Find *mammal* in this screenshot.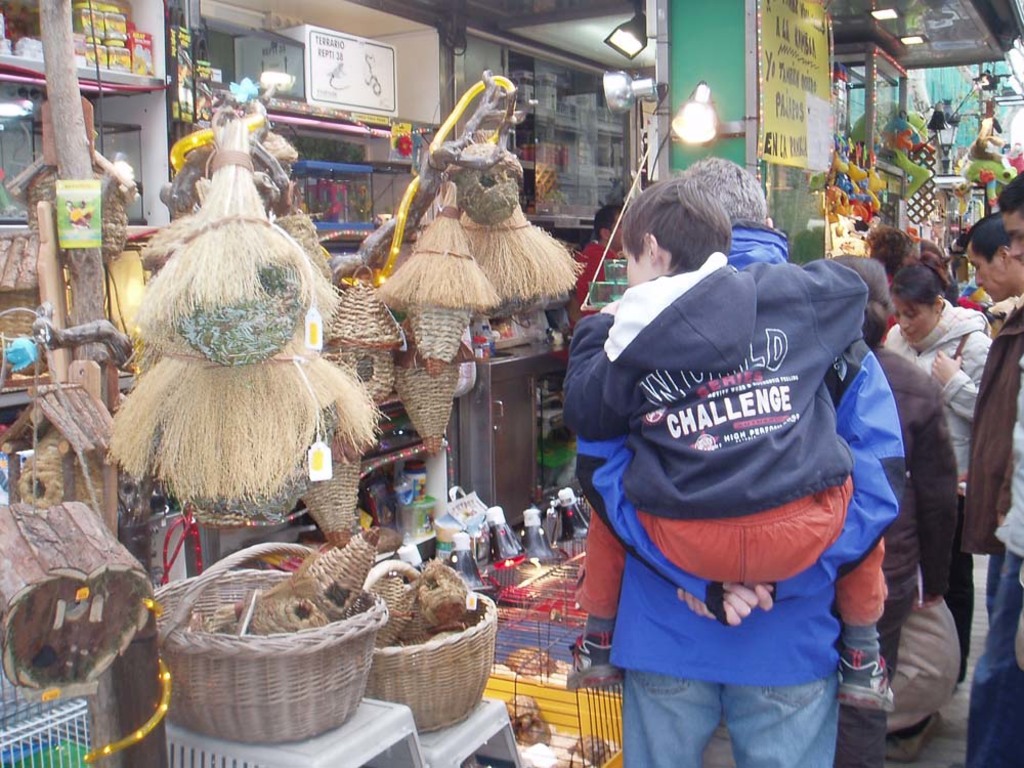
The bounding box for *mammal* is bbox=[833, 250, 955, 767].
